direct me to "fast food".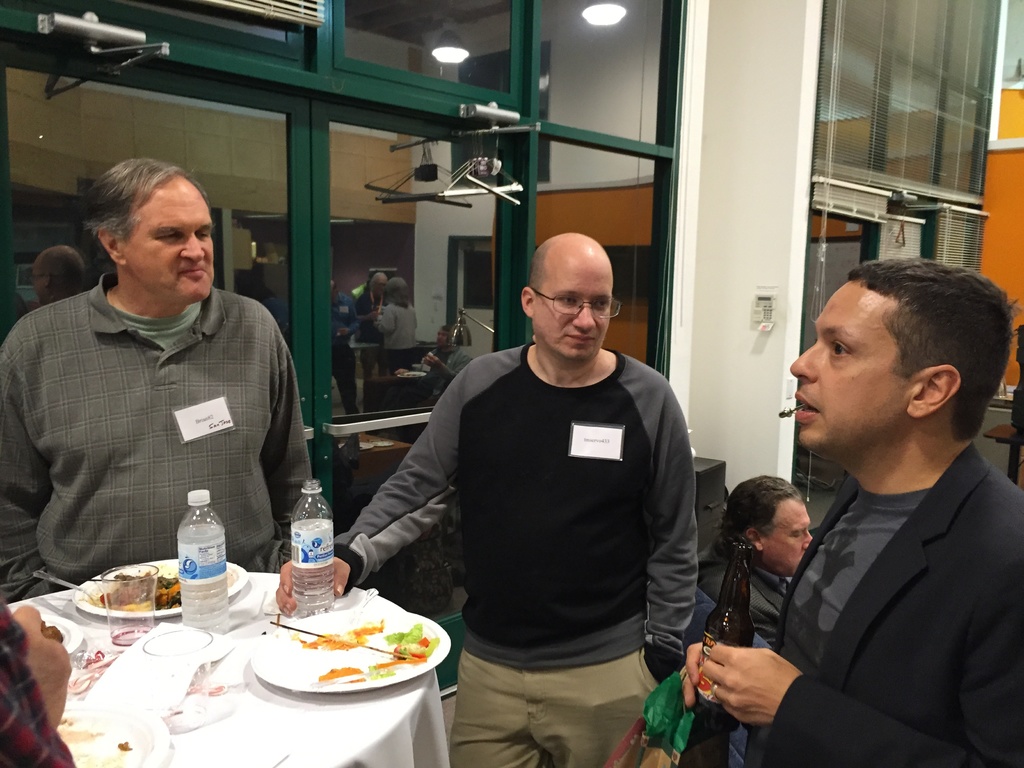
Direction: locate(301, 616, 381, 650).
